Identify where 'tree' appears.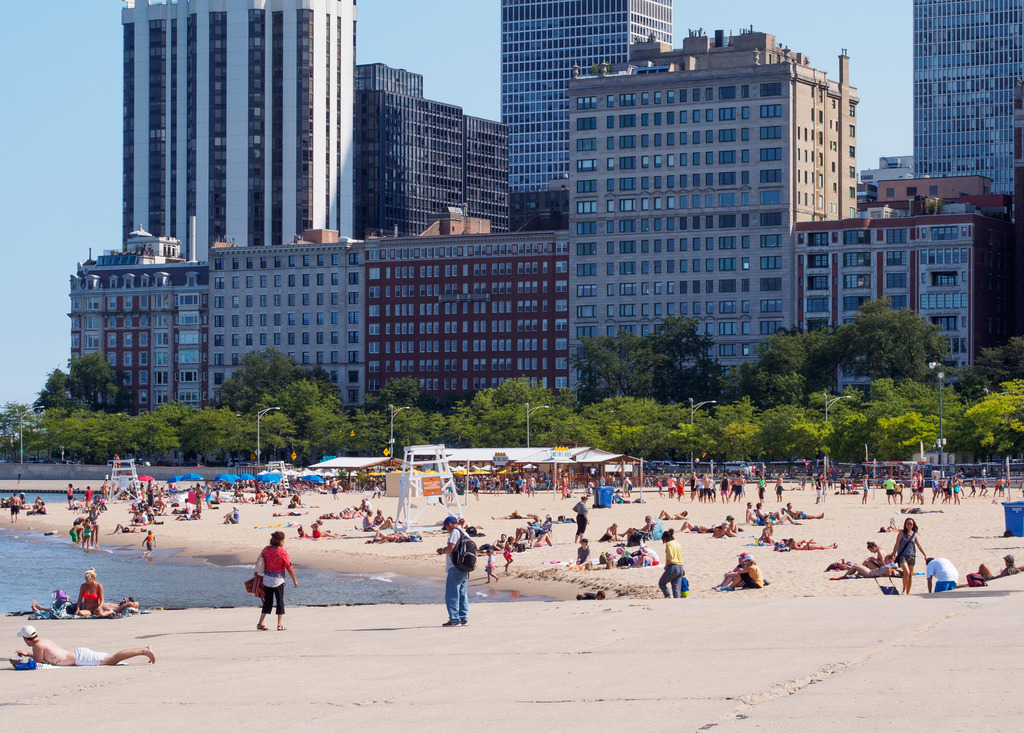
Appears at <region>470, 387, 496, 449</region>.
